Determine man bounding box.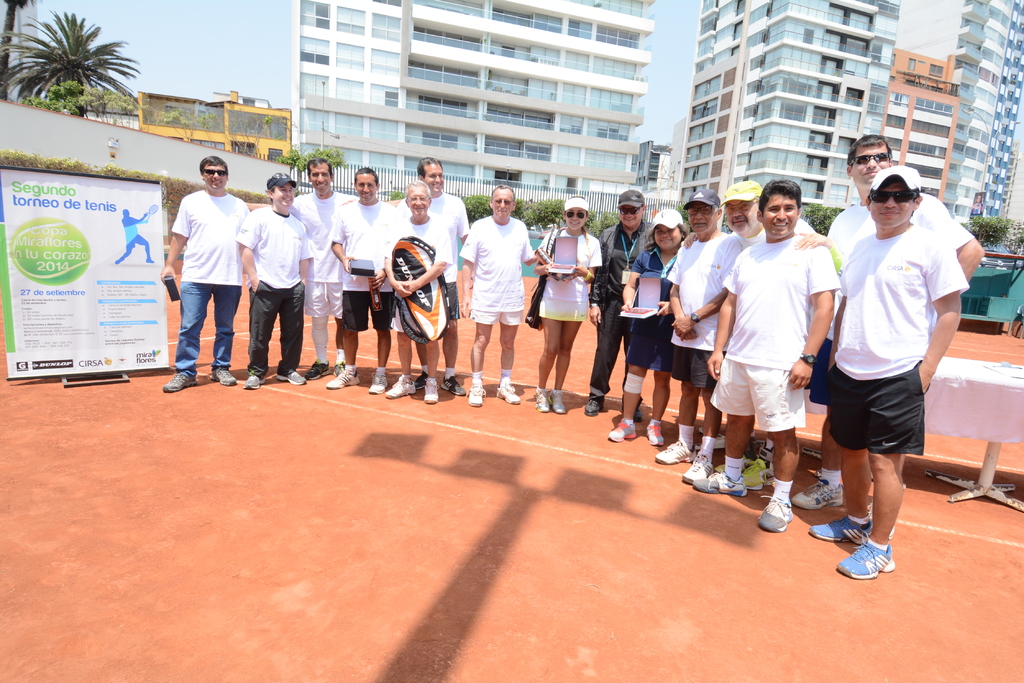
Determined: x1=236, y1=168, x2=301, y2=388.
